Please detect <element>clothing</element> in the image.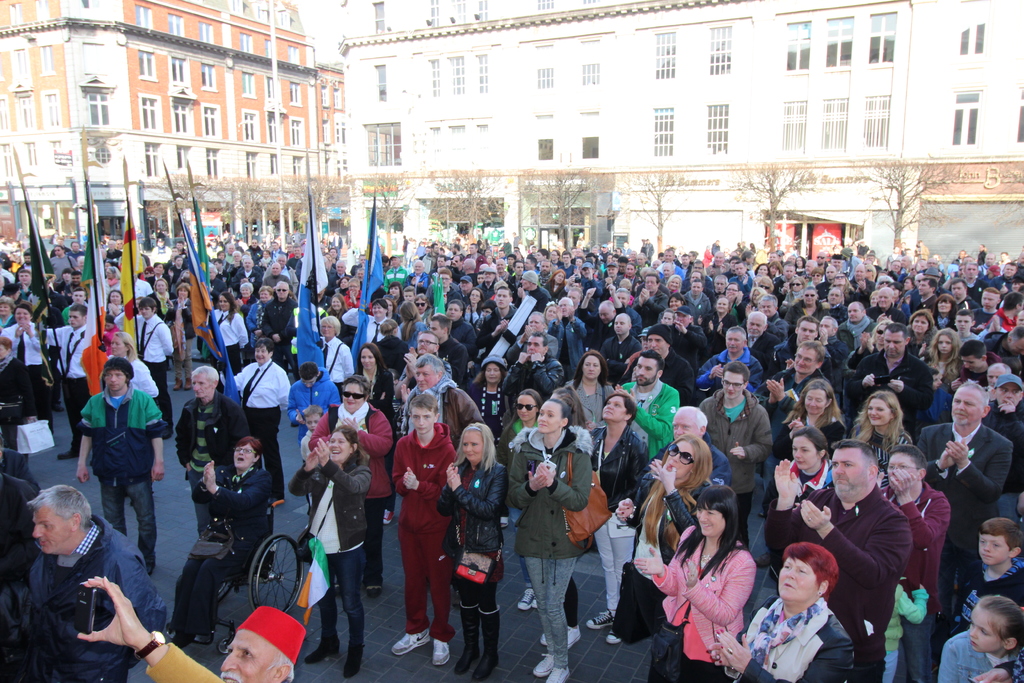
<box>178,396,262,522</box>.
